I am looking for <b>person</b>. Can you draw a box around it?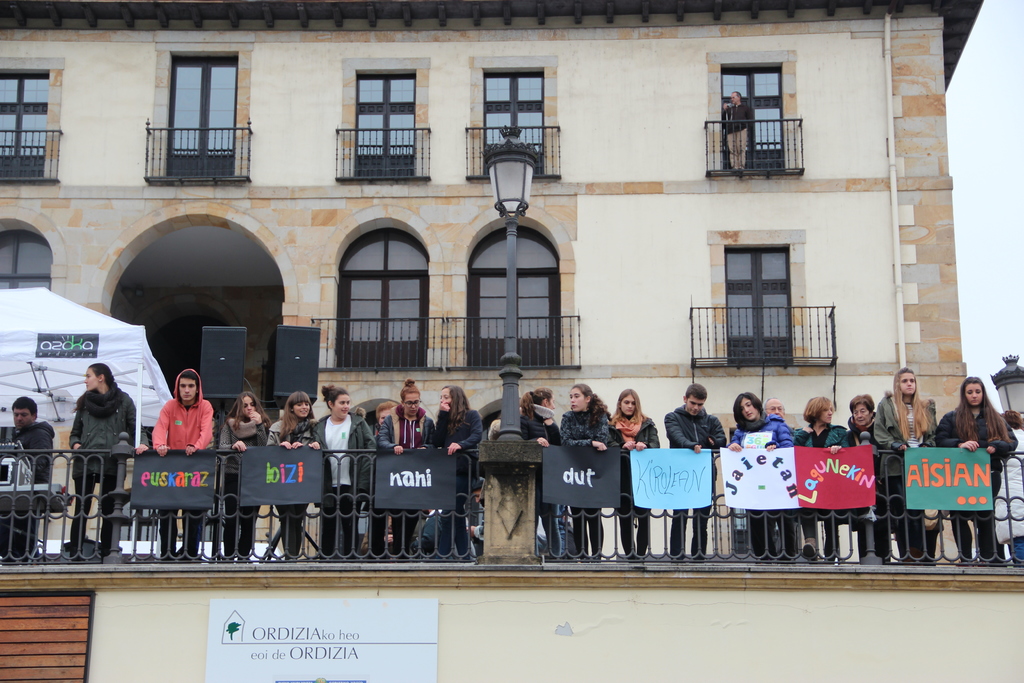
Sure, the bounding box is pyautogui.locateOnScreen(374, 383, 433, 555).
